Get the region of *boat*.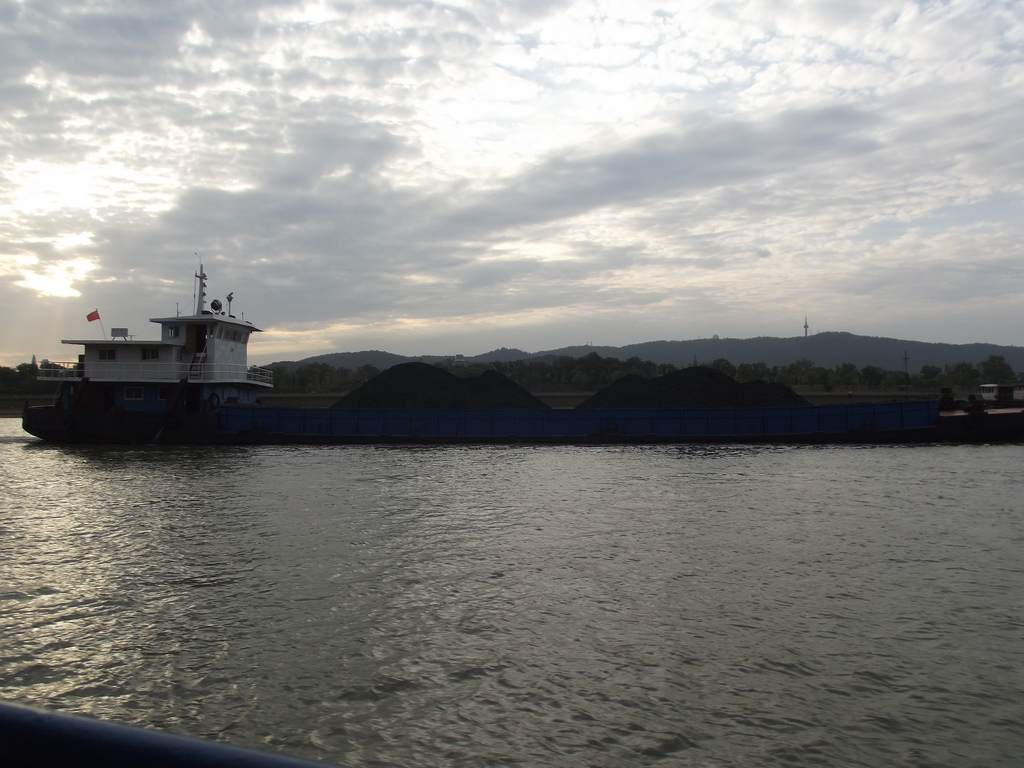
18 253 334 439.
